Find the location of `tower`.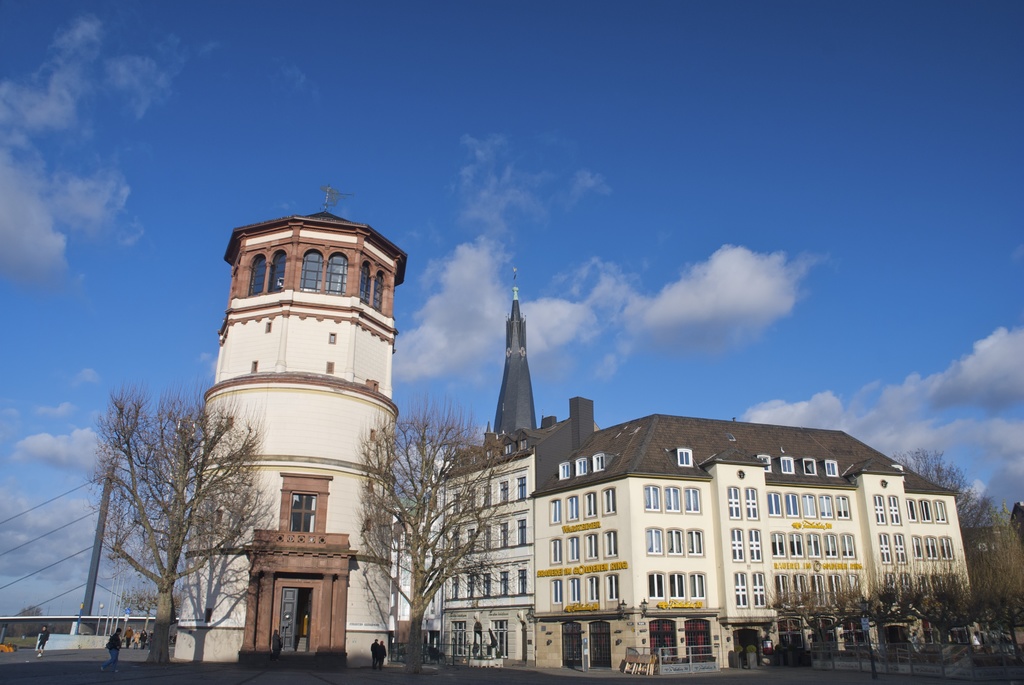
Location: detection(475, 274, 553, 465).
